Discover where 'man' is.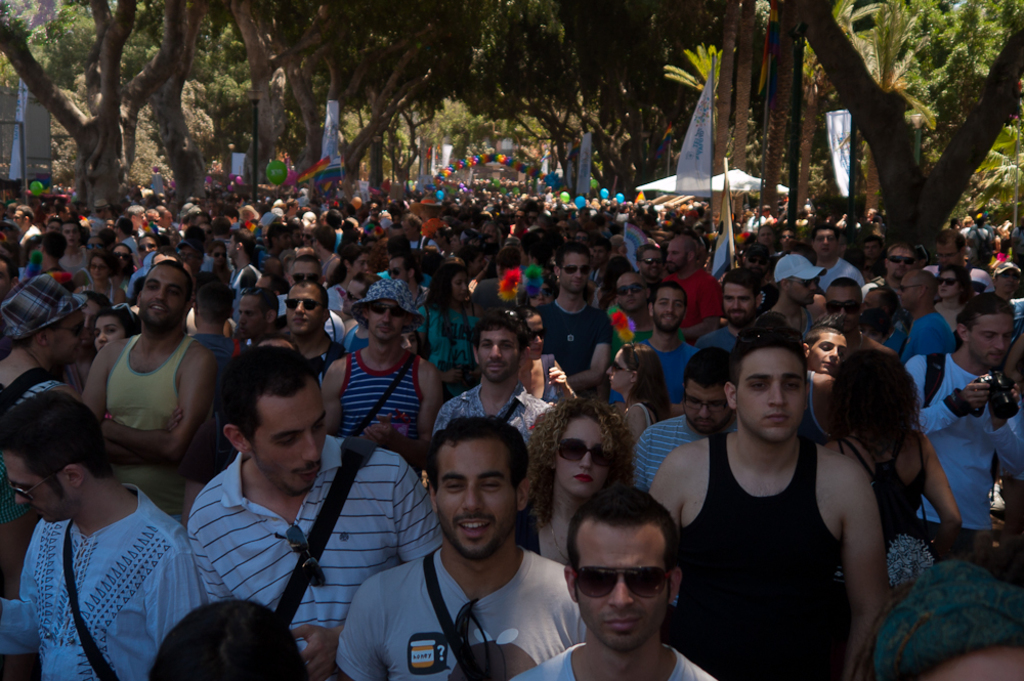
Discovered at (697, 268, 792, 361).
